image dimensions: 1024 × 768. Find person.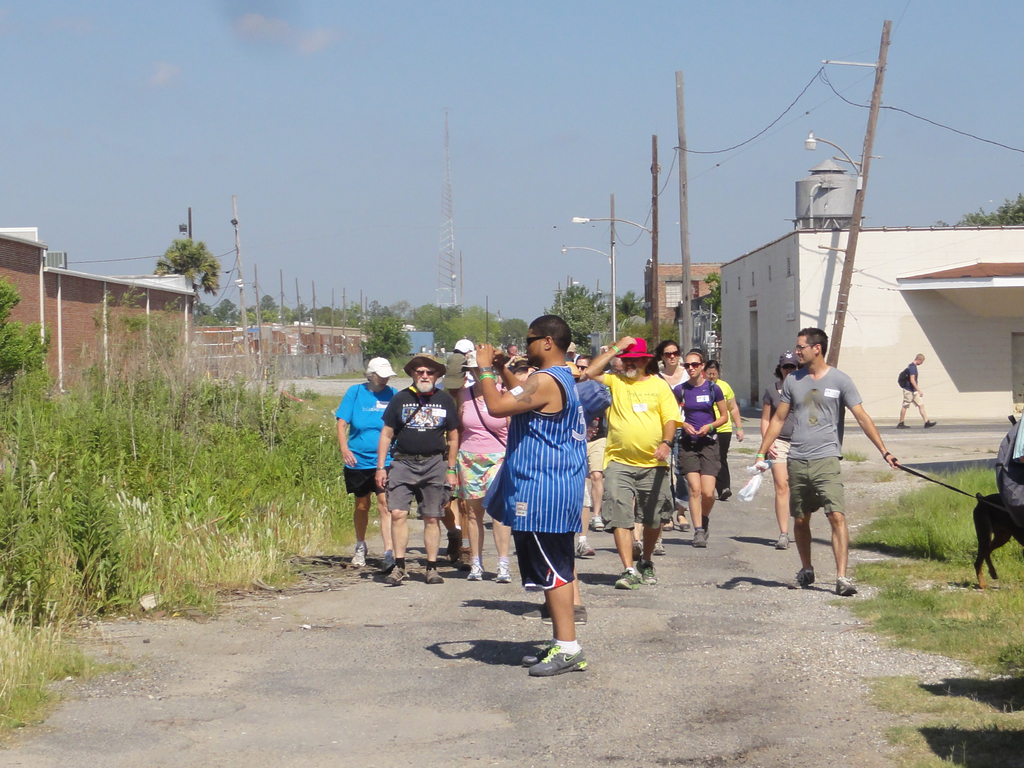
box=[664, 350, 715, 551].
